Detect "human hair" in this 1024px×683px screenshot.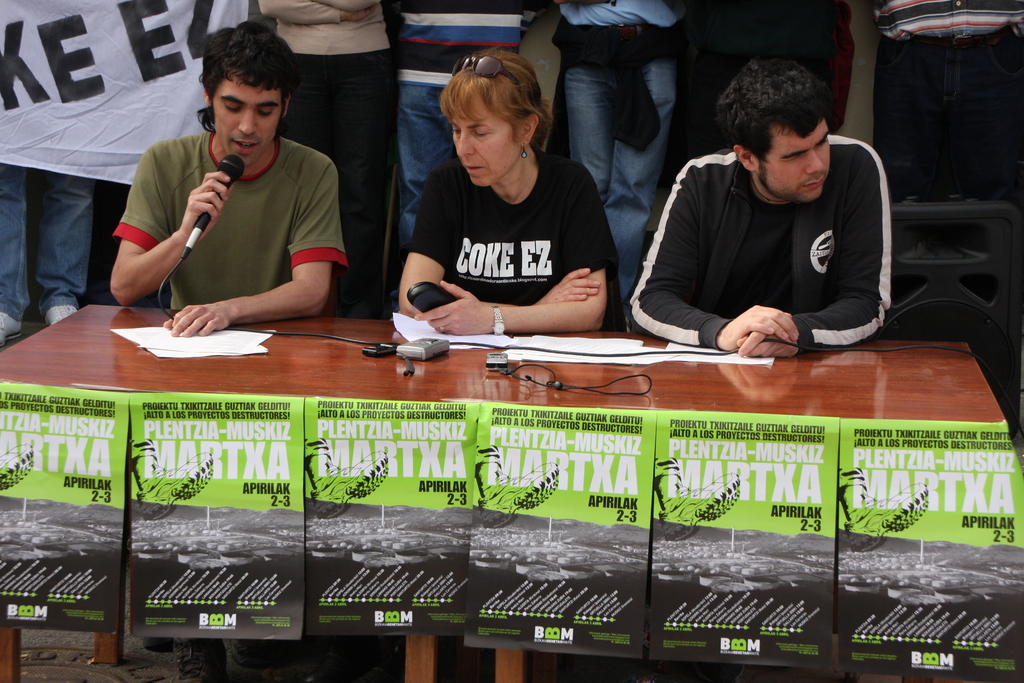
Detection: l=438, t=50, r=551, b=160.
